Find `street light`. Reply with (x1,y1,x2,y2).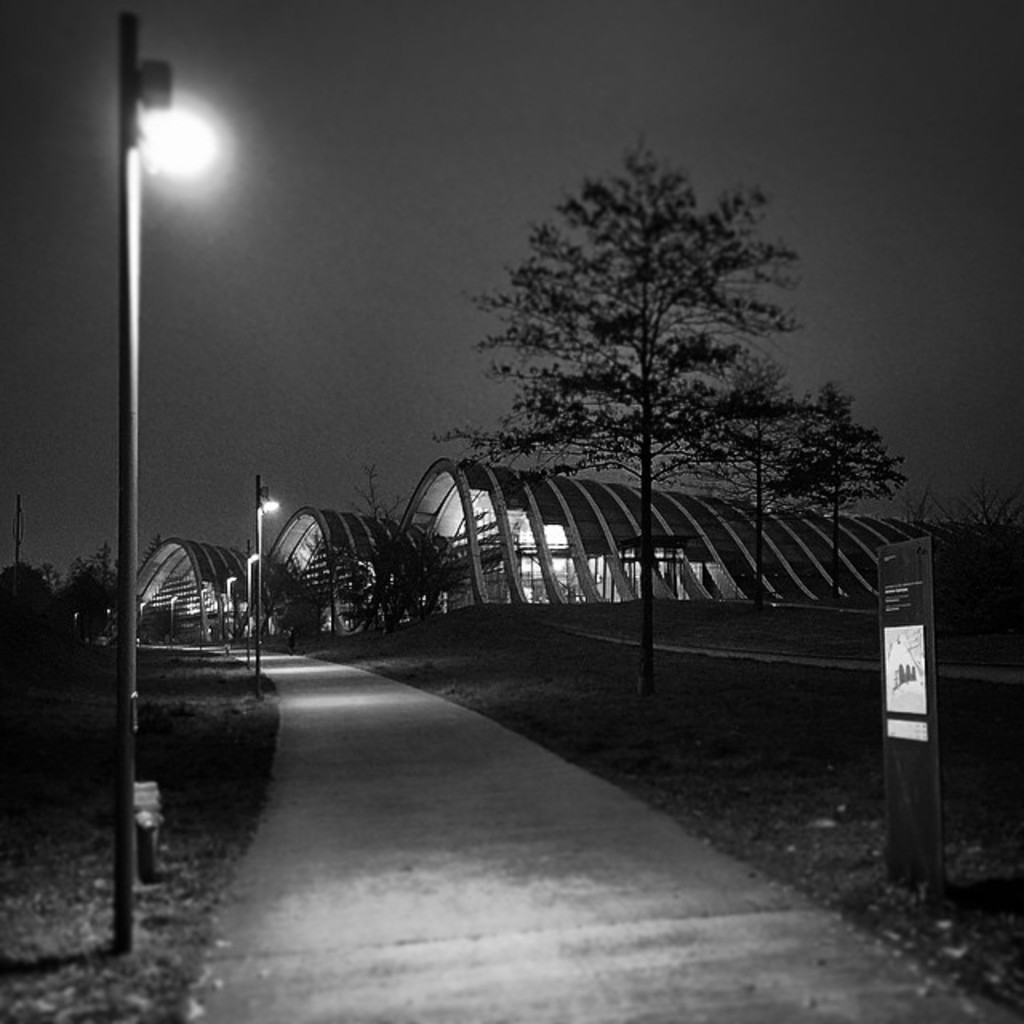
(256,477,283,698).
